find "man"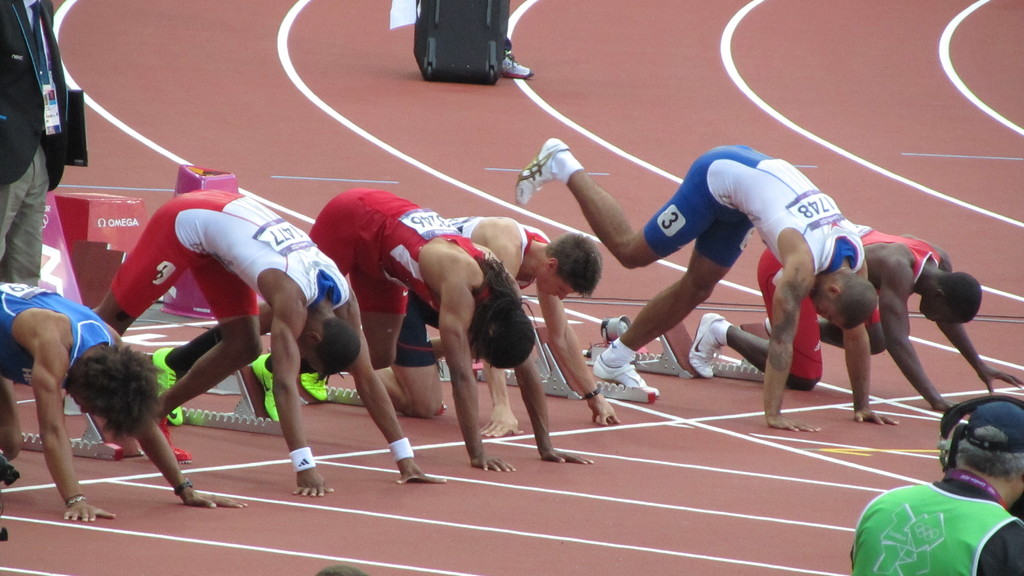
BBox(433, 216, 619, 439)
